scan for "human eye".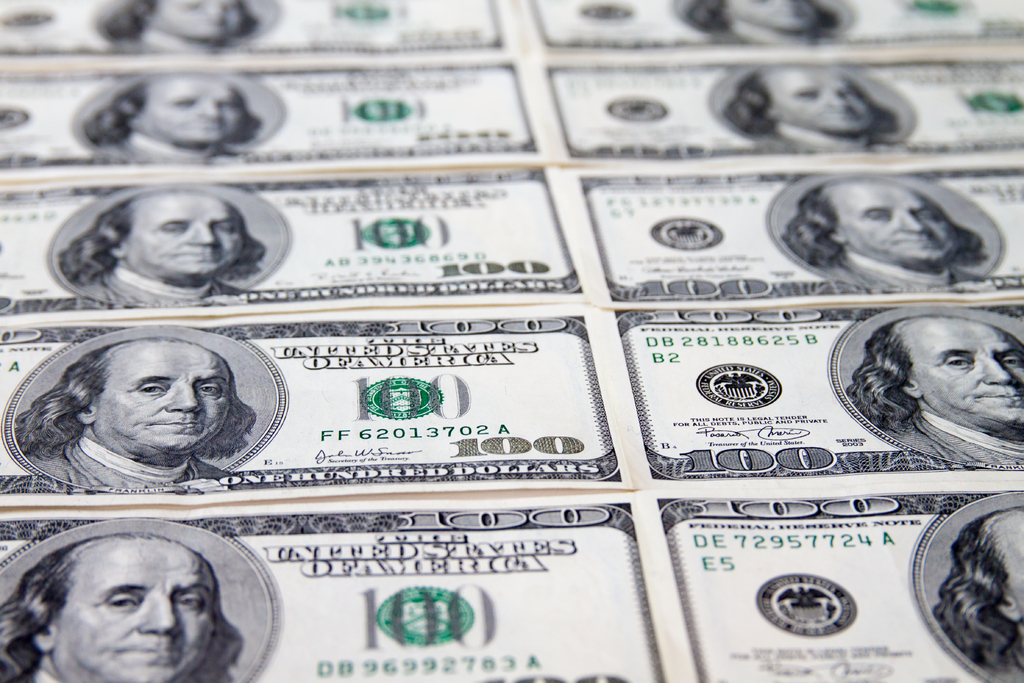
Scan result: {"left": 216, "top": 220, "right": 239, "bottom": 234}.
